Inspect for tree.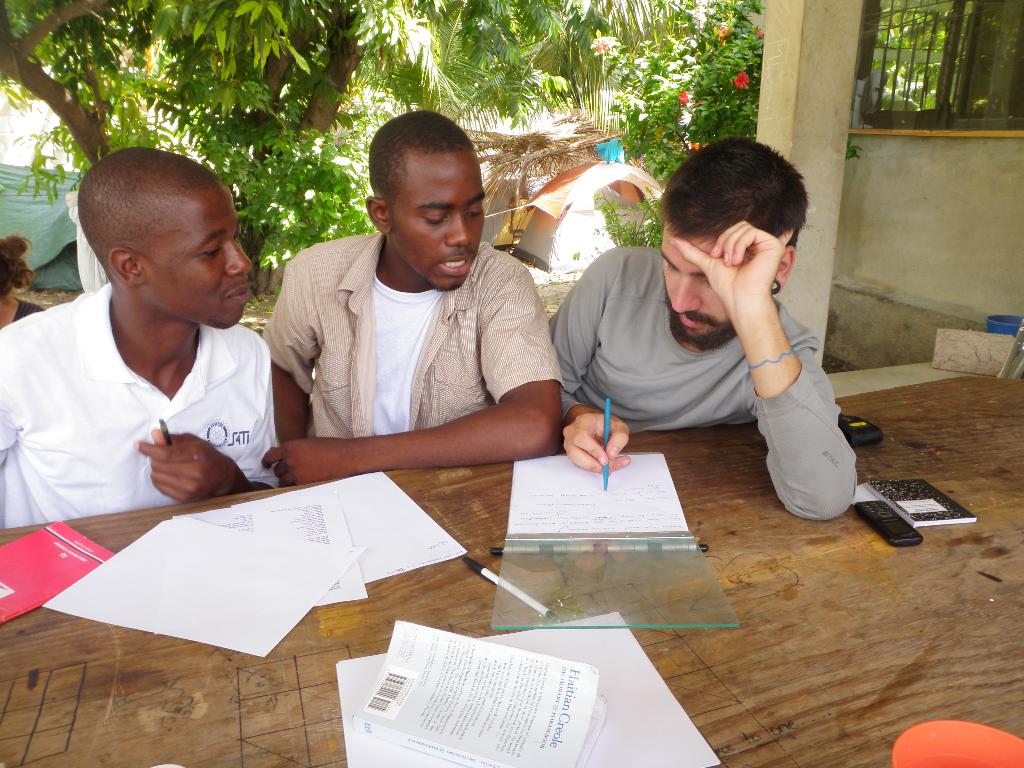
Inspection: <bbox>580, 0, 760, 237</bbox>.
